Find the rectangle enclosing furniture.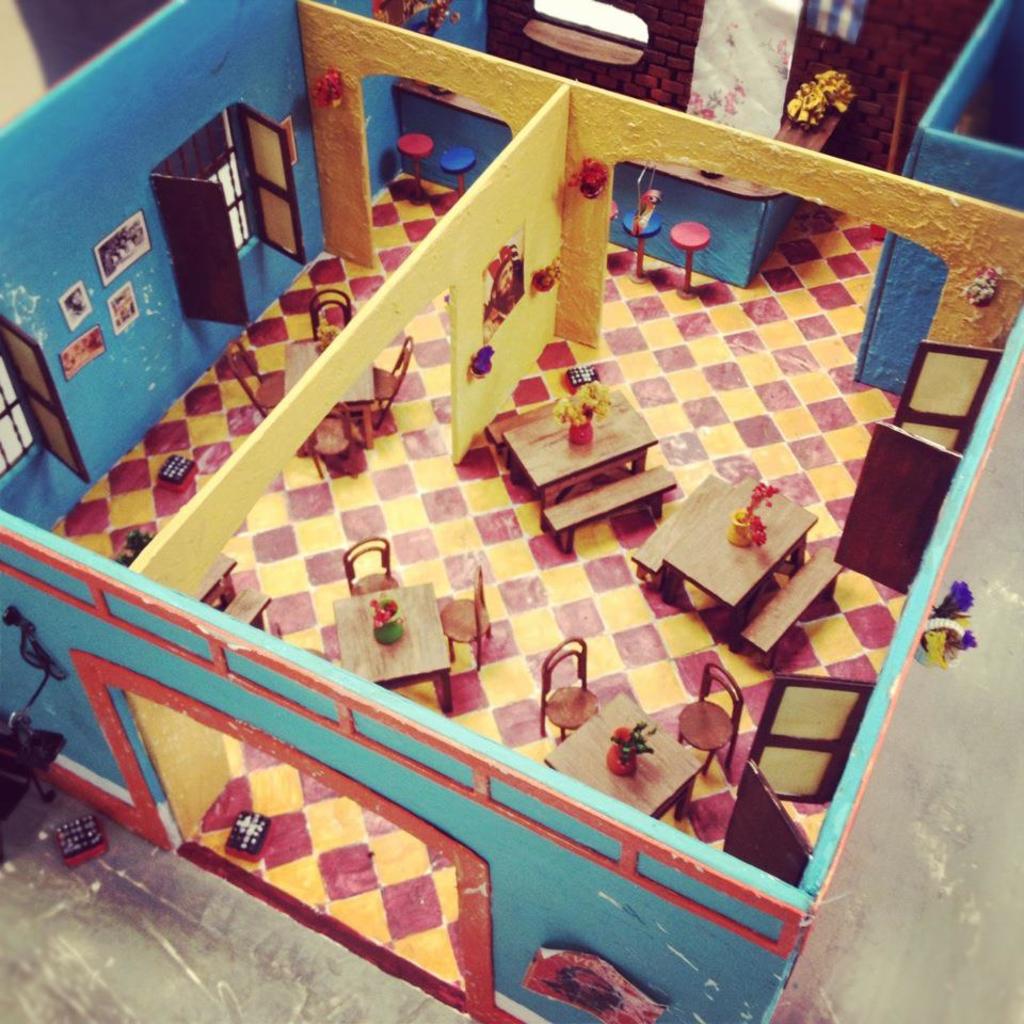
x1=739, y1=547, x2=844, y2=675.
